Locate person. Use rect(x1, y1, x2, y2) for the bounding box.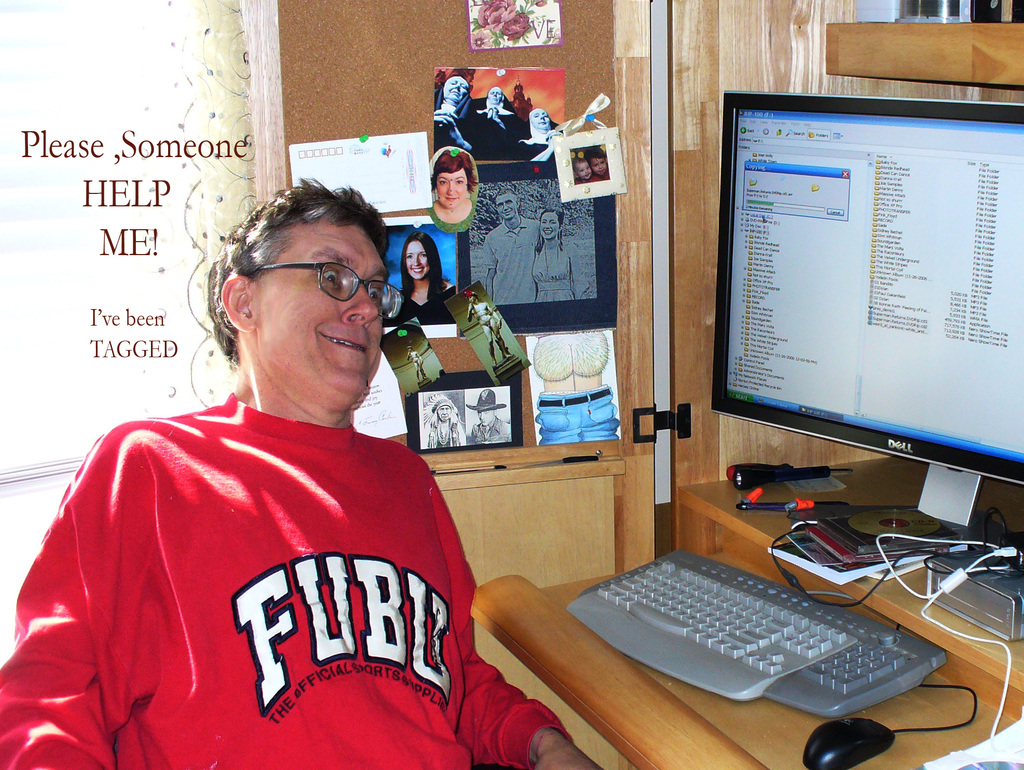
rect(463, 292, 513, 366).
